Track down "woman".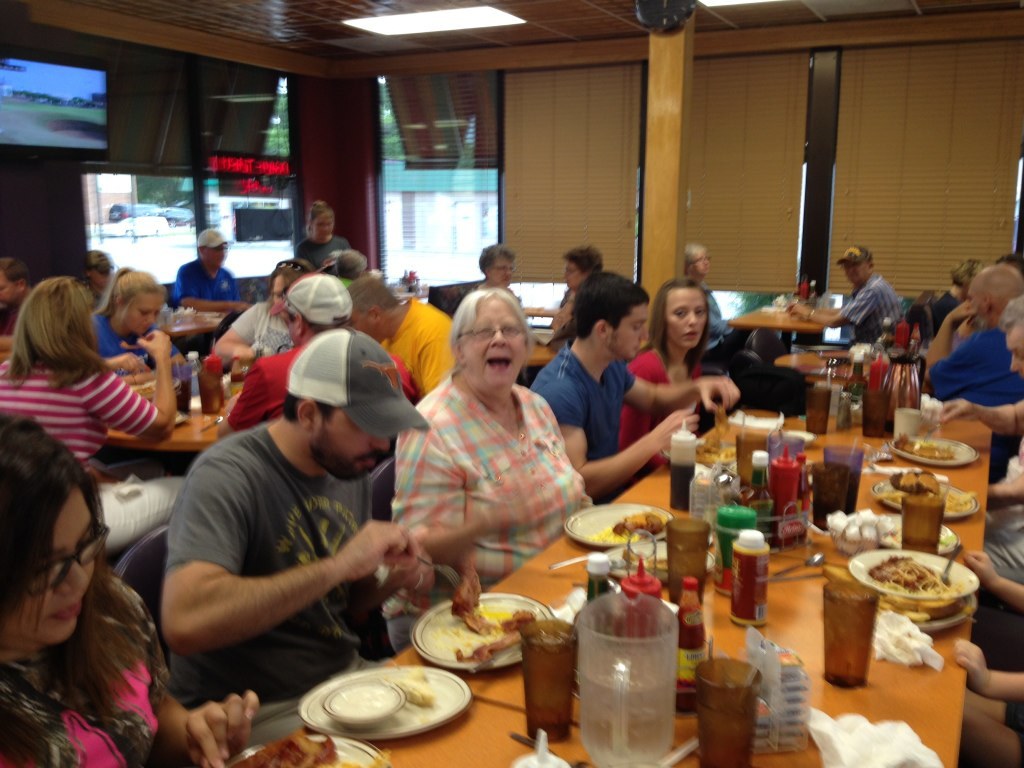
Tracked to [682,235,784,387].
